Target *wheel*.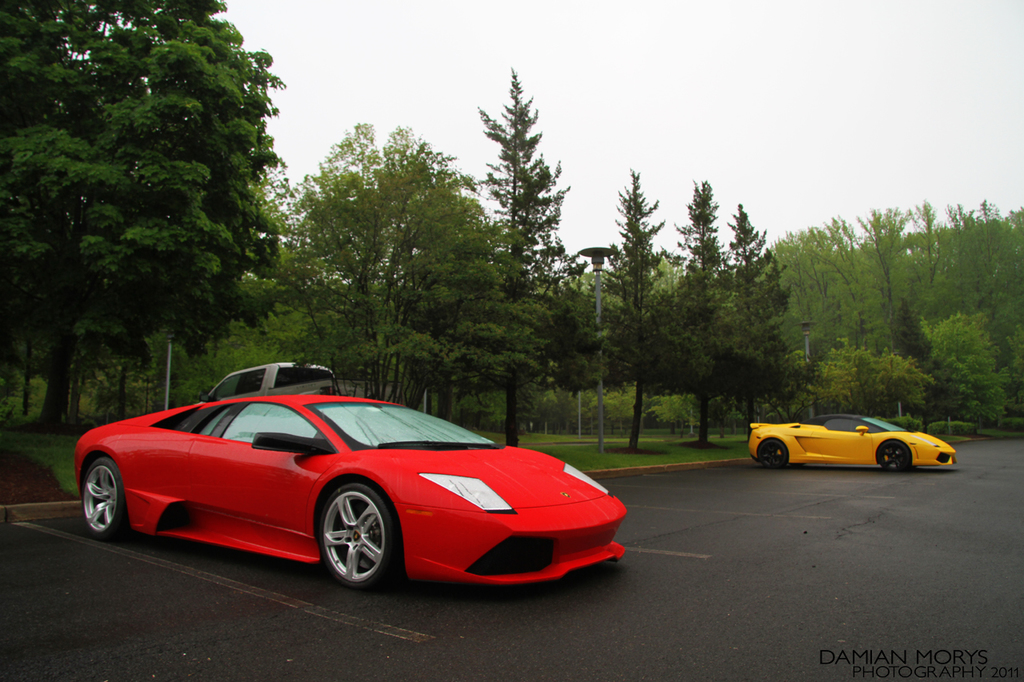
Target region: region(78, 457, 126, 538).
